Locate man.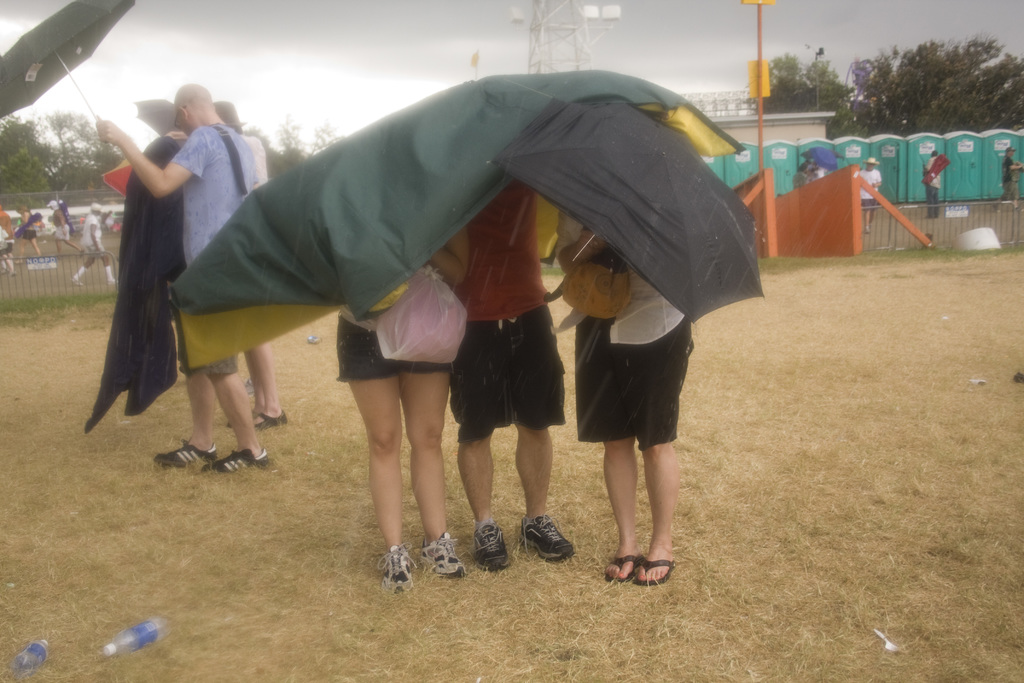
Bounding box: l=441, t=163, r=570, b=564.
